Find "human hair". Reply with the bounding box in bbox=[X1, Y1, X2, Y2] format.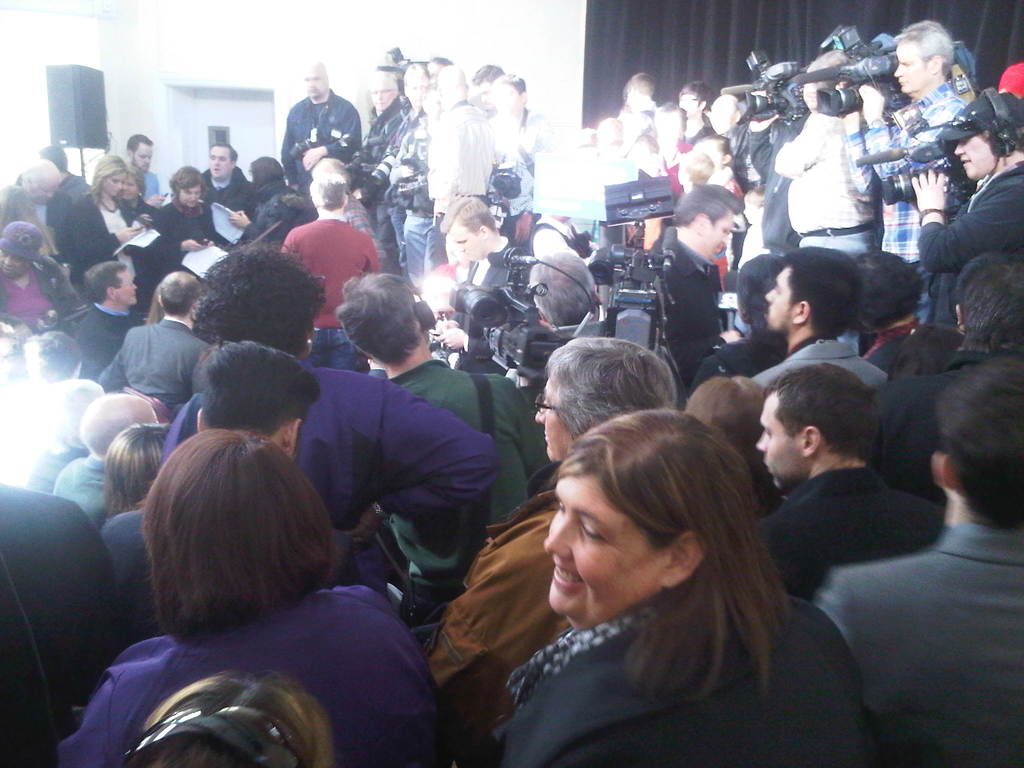
bbox=[954, 256, 1023, 308].
